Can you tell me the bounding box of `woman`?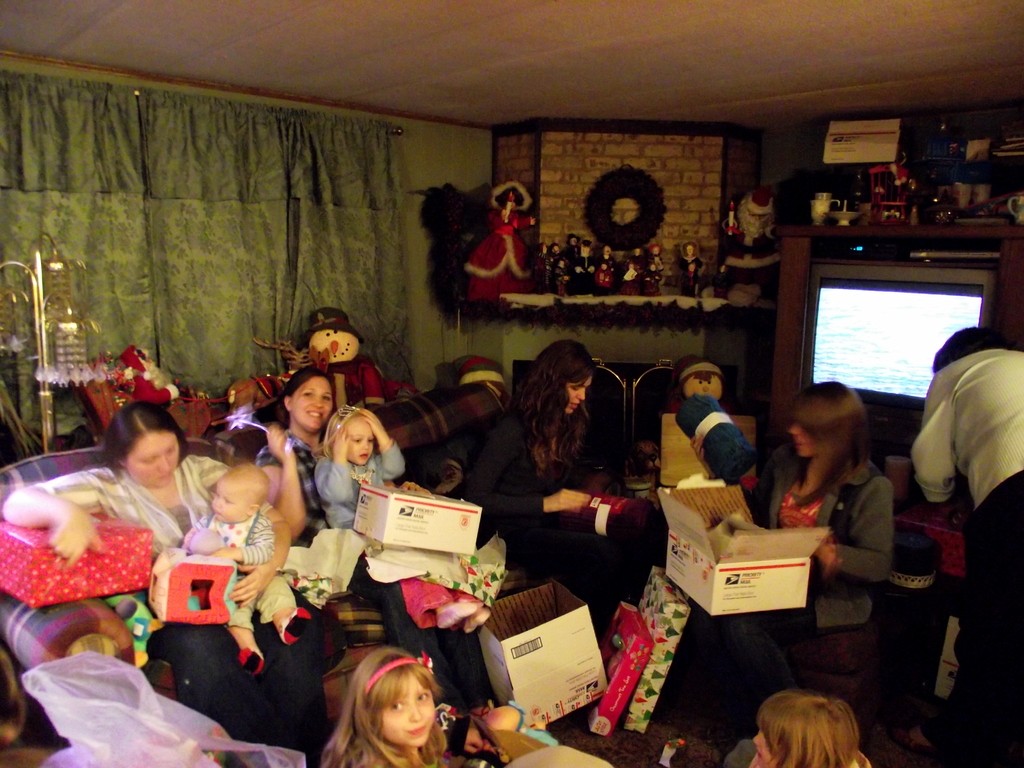
region(252, 369, 494, 755).
